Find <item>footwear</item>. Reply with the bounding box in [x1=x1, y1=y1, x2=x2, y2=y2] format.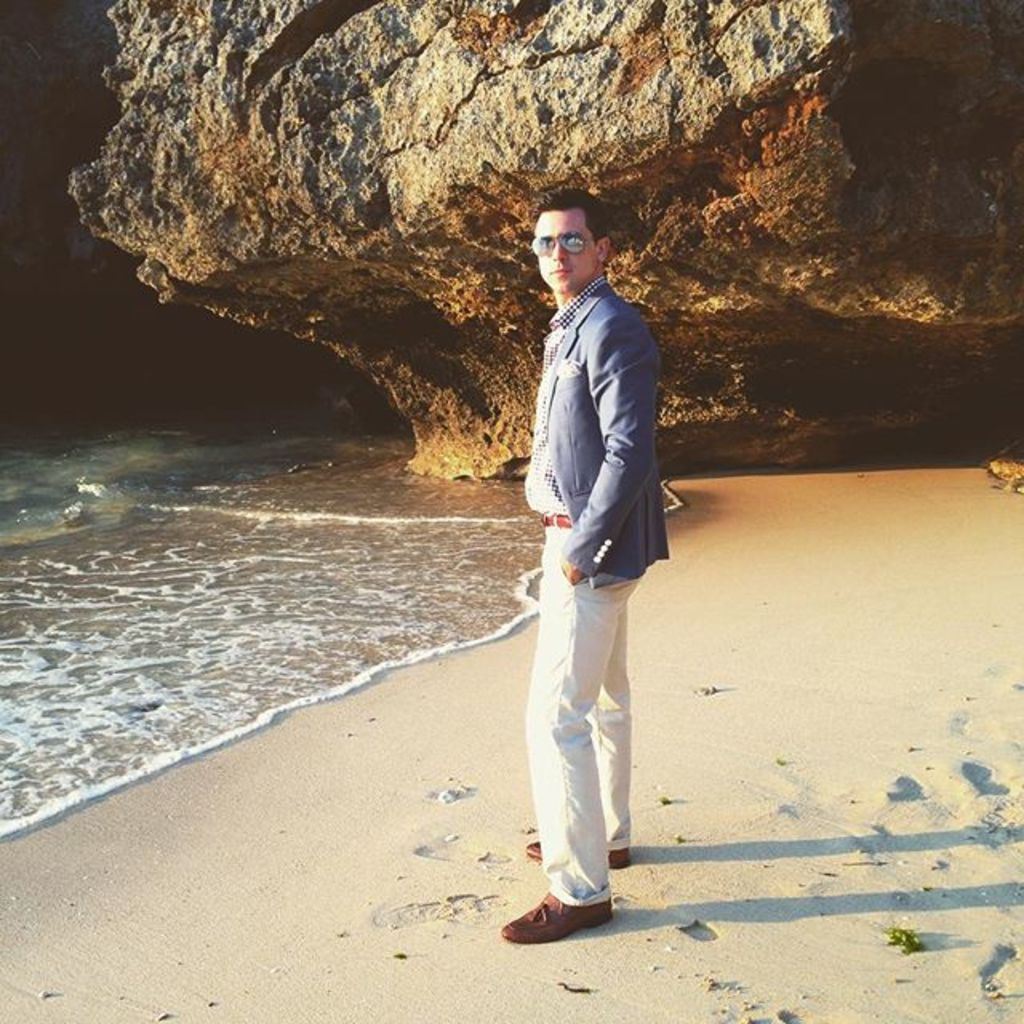
[x1=514, y1=888, x2=635, y2=963].
